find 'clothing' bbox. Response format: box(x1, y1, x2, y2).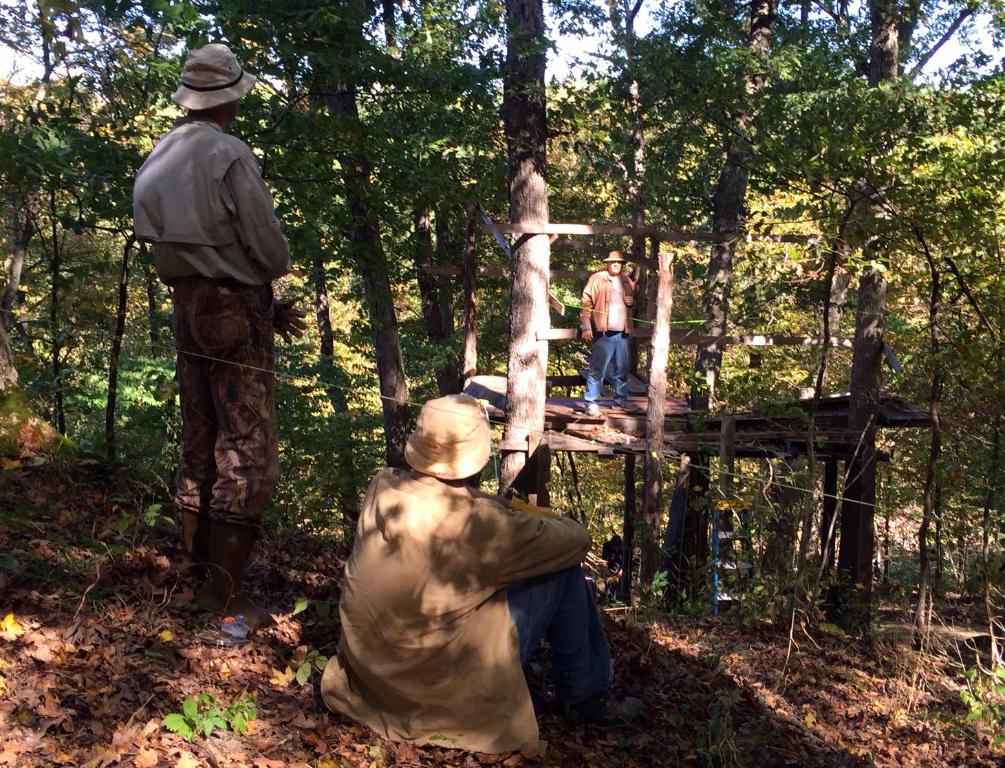
box(583, 269, 640, 405).
